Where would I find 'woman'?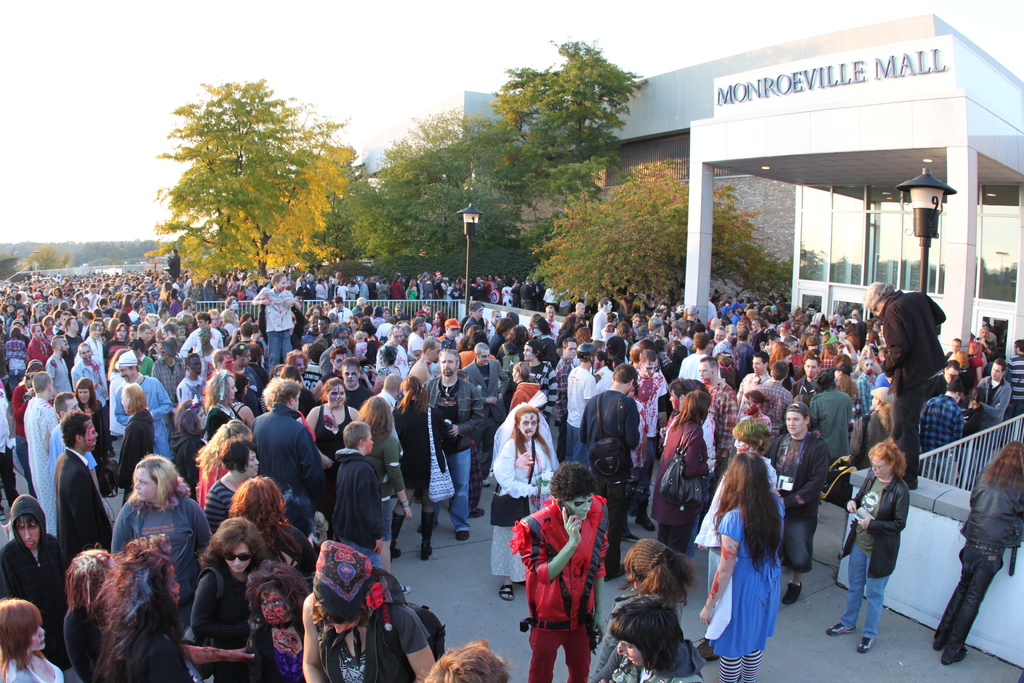
At bbox=[58, 548, 113, 682].
